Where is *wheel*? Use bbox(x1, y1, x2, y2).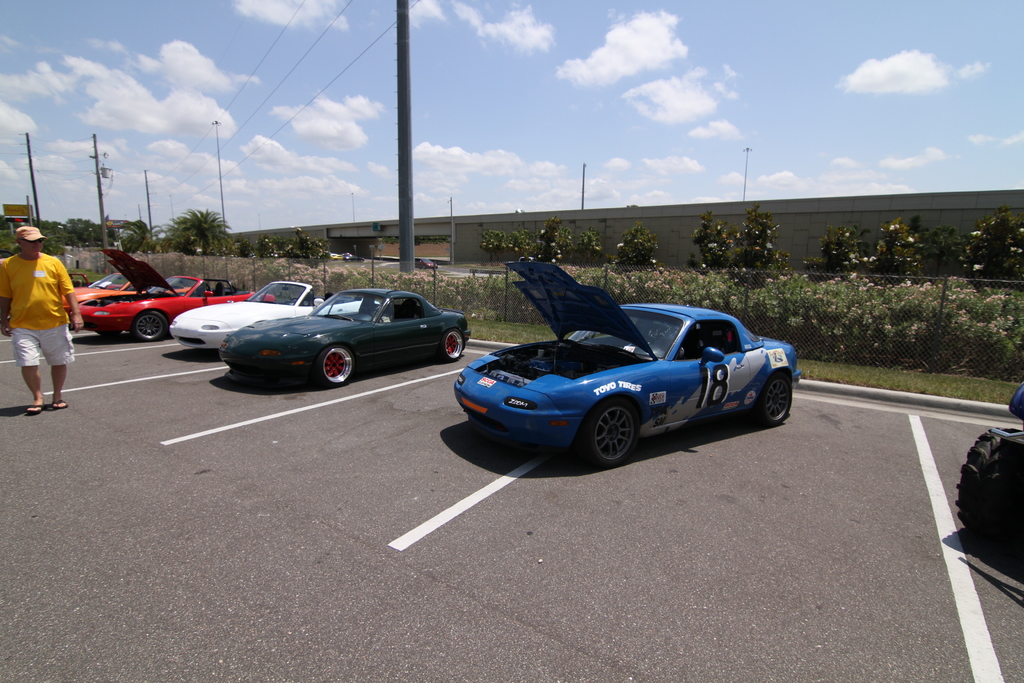
bbox(753, 375, 794, 425).
